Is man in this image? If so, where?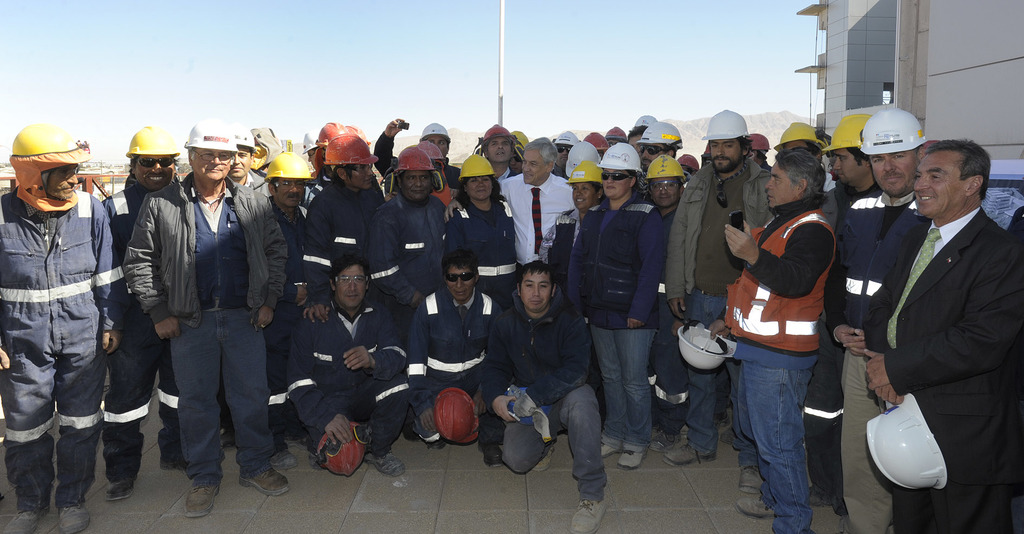
Yes, at <bbox>365, 122, 460, 195</bbox>.
